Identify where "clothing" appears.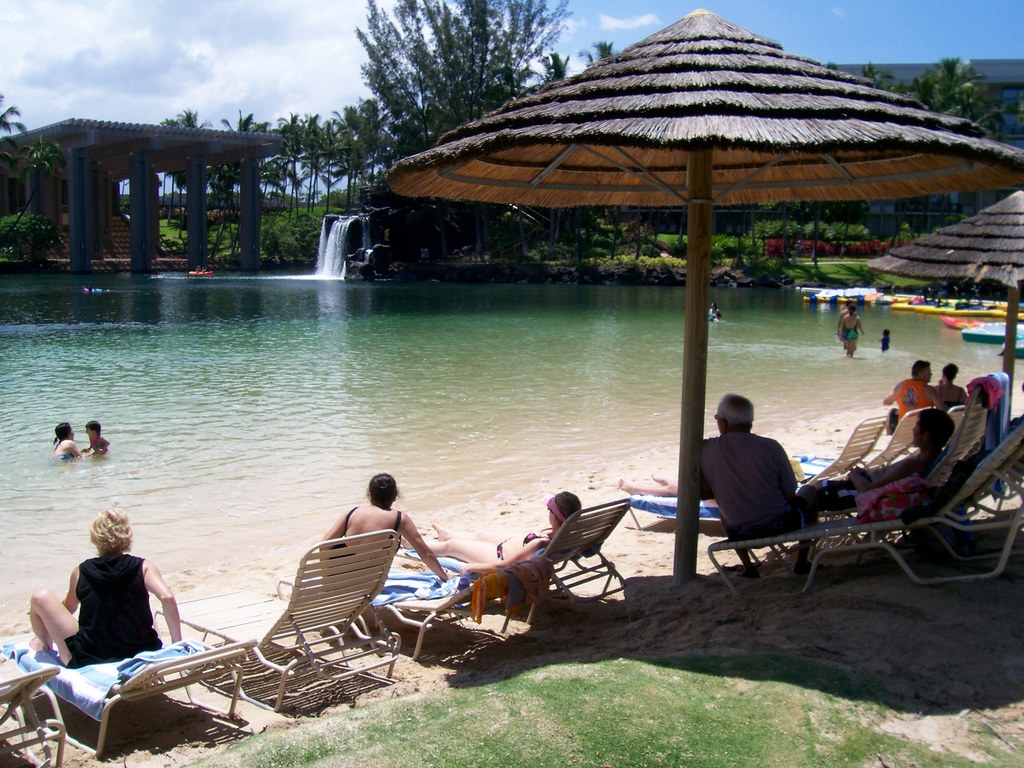
Appears at (x1=46, y1=551, x2=163, y2=677).
